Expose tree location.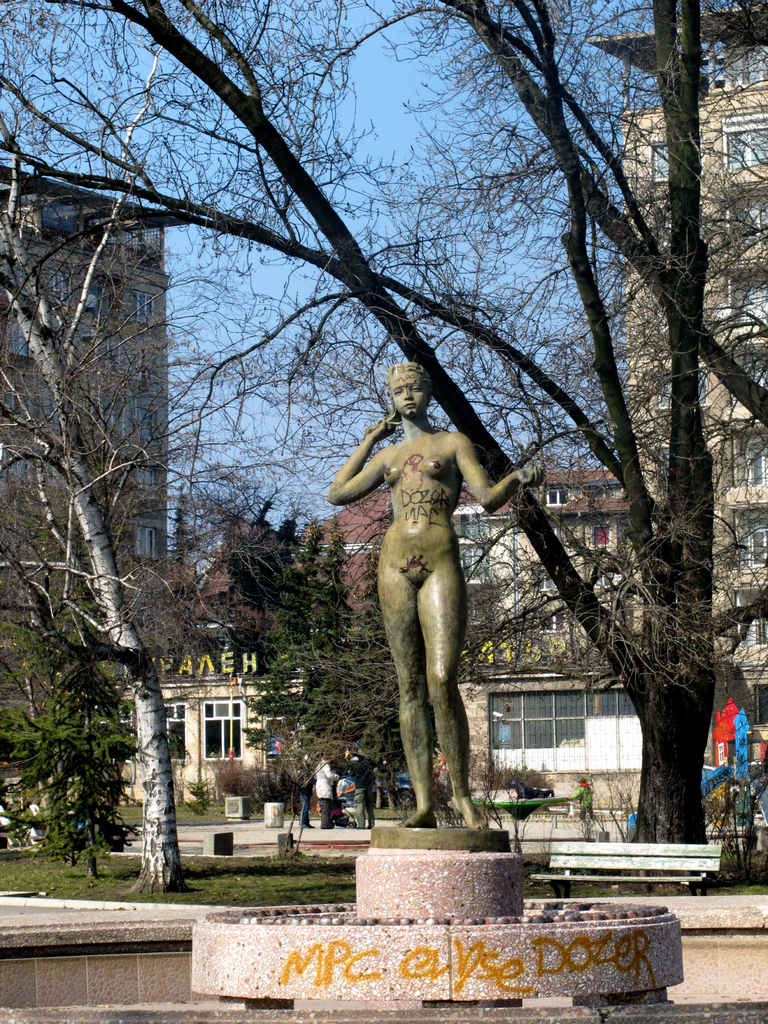
Exposed at select_region(212, 500, 296, 640).
